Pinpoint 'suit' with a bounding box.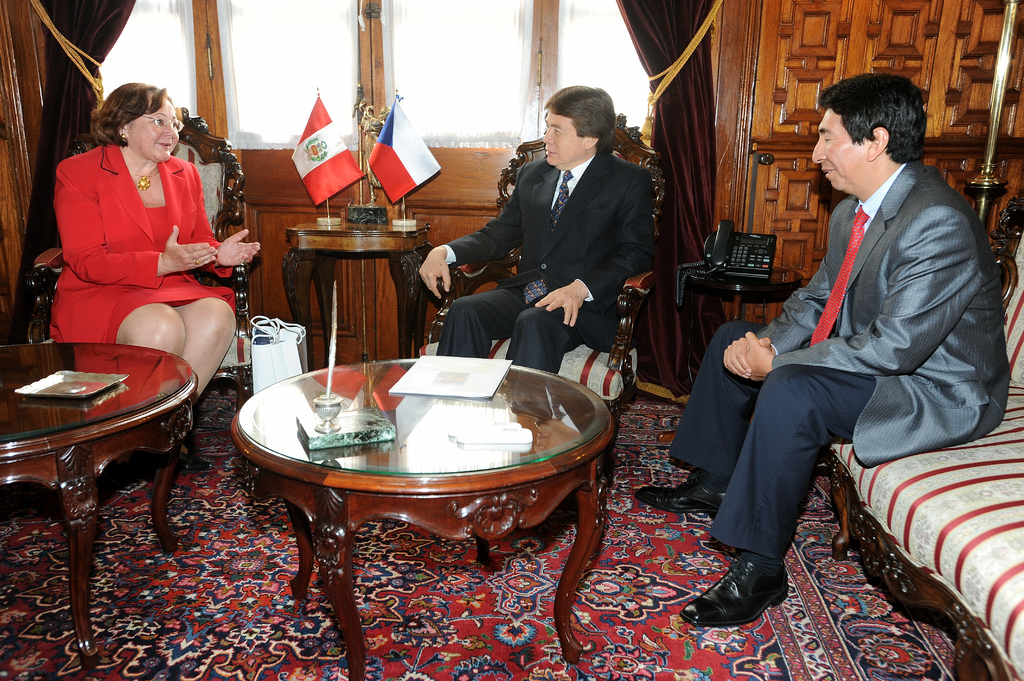
<box>674,161,1009,561</box>.
